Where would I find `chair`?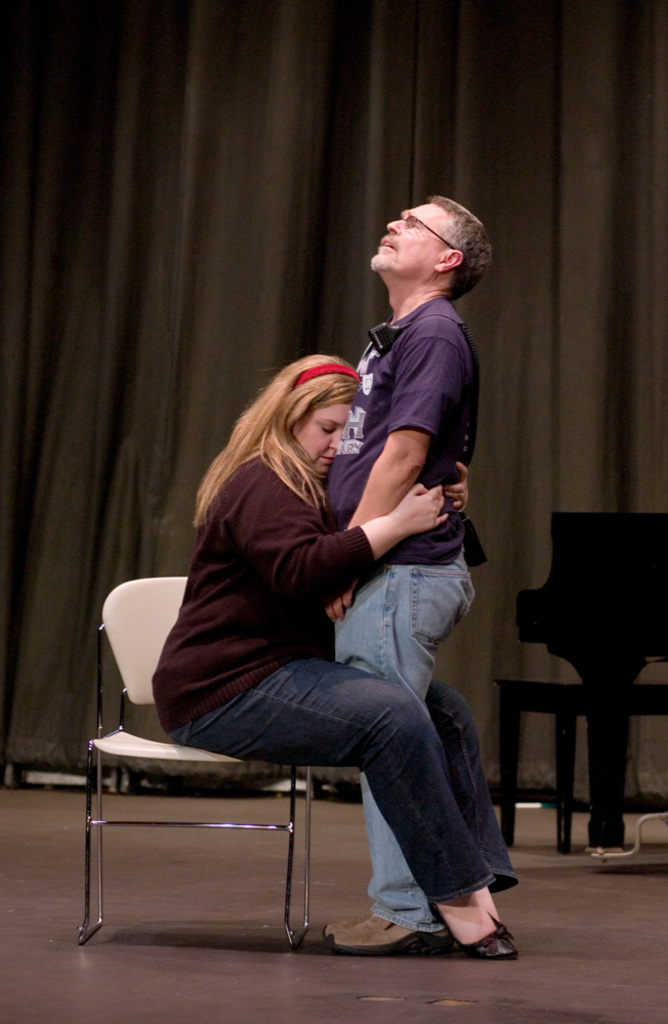
At pyautogui.locateOnScreen(81, 575, 314, 941).
